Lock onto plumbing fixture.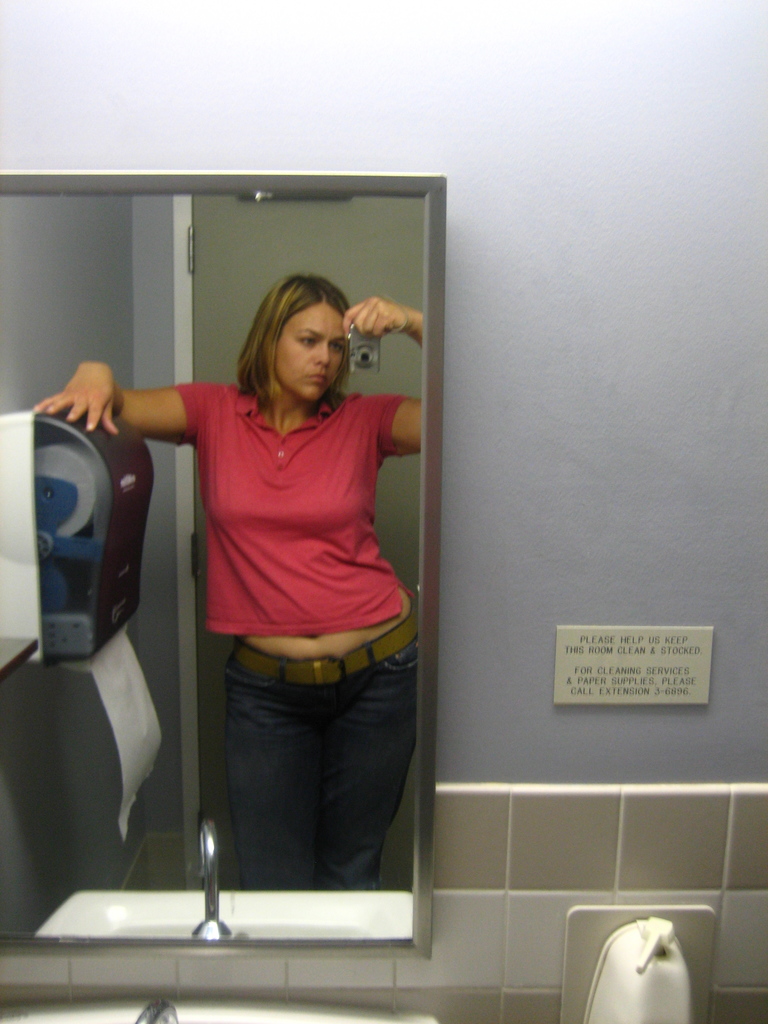
Locked: crop(129, 996, 182, 1023).
